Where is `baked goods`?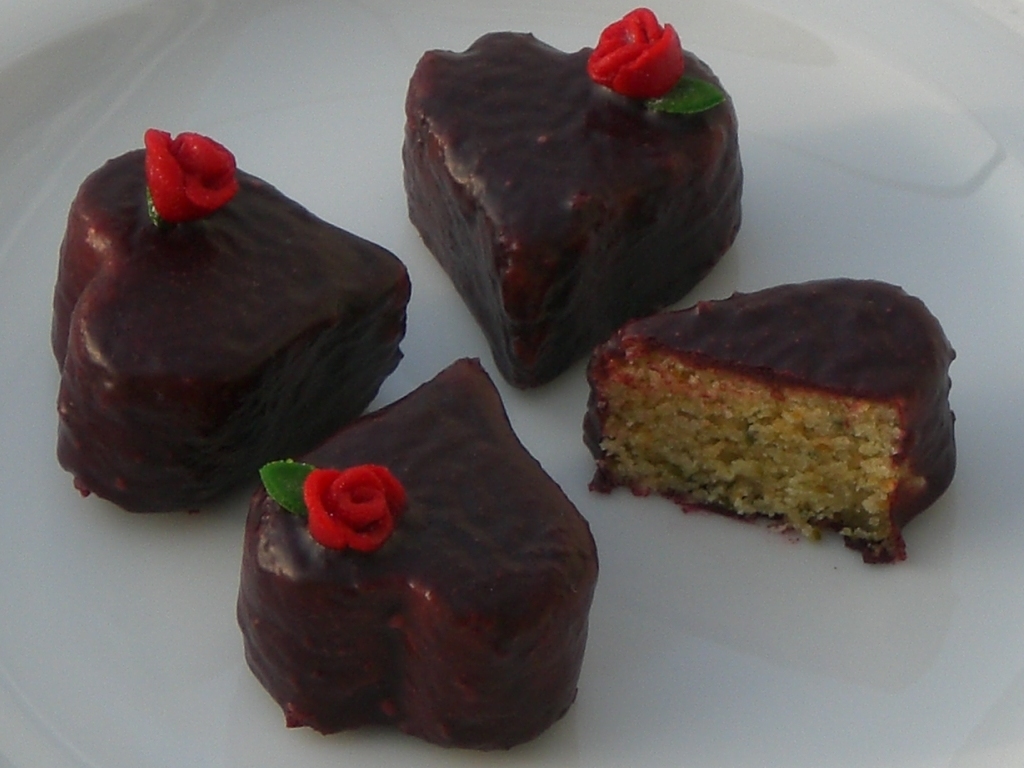
x1=579 y1=276 x2=956 y2=567.
